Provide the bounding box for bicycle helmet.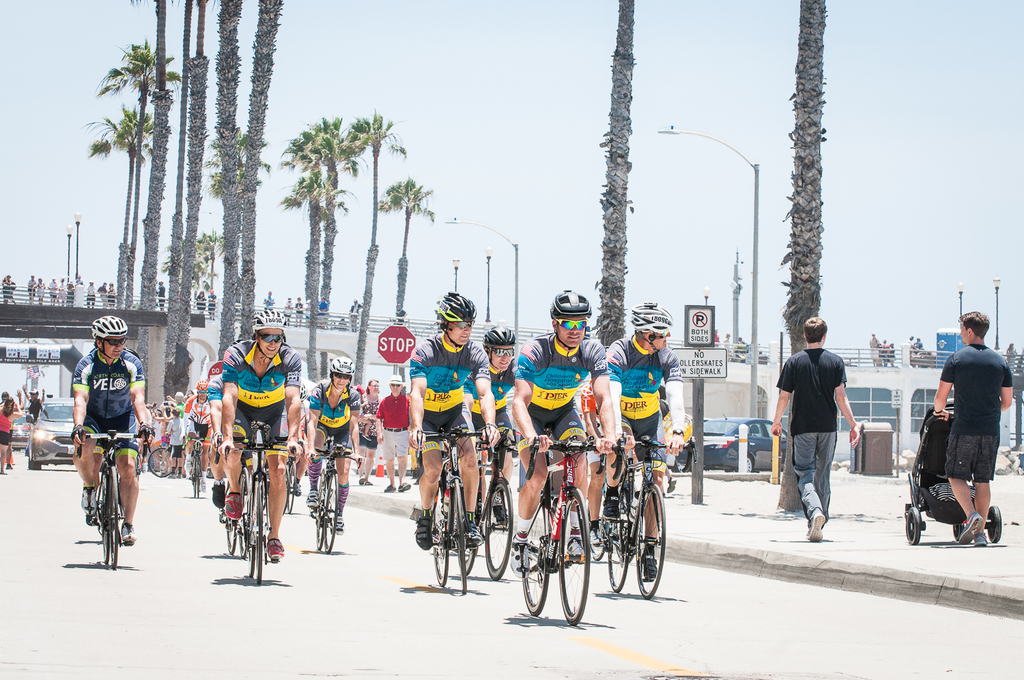
region(433, 293, 477, 332).
